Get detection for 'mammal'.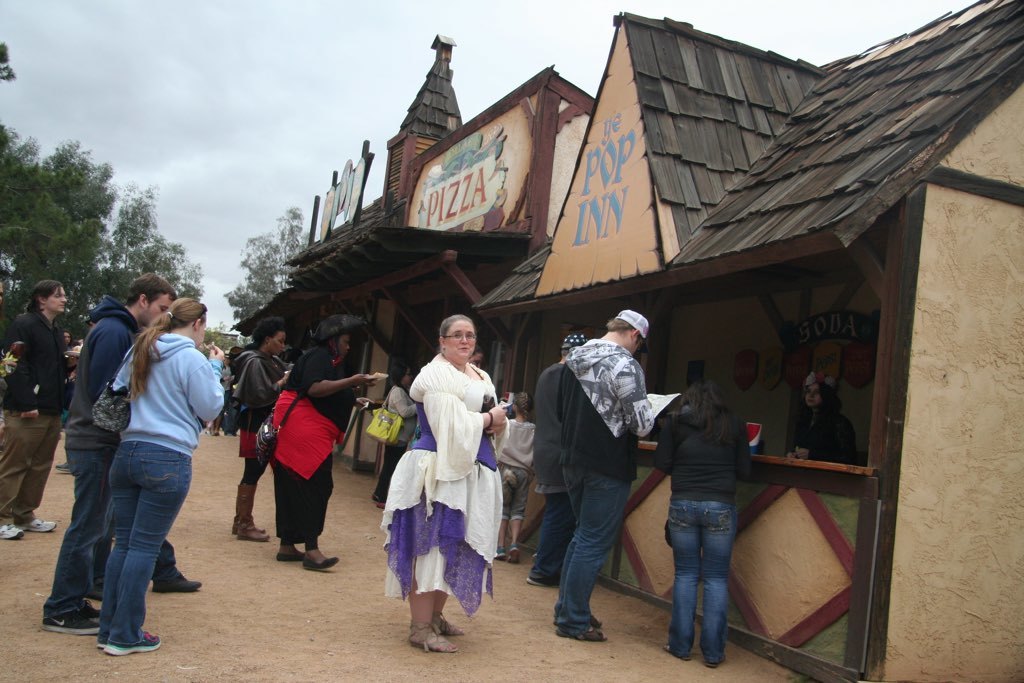
Detection: l=0, t=284, r=74, b=545.
